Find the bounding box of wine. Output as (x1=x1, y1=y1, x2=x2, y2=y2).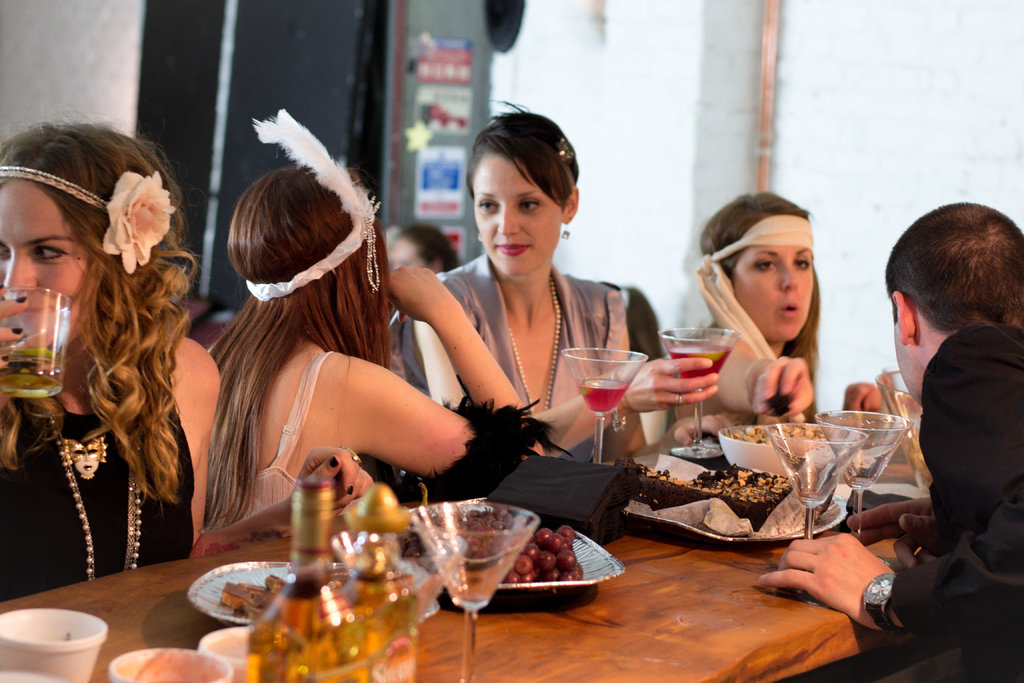
(x1=575, y1=378, x2=626, y2=414).
